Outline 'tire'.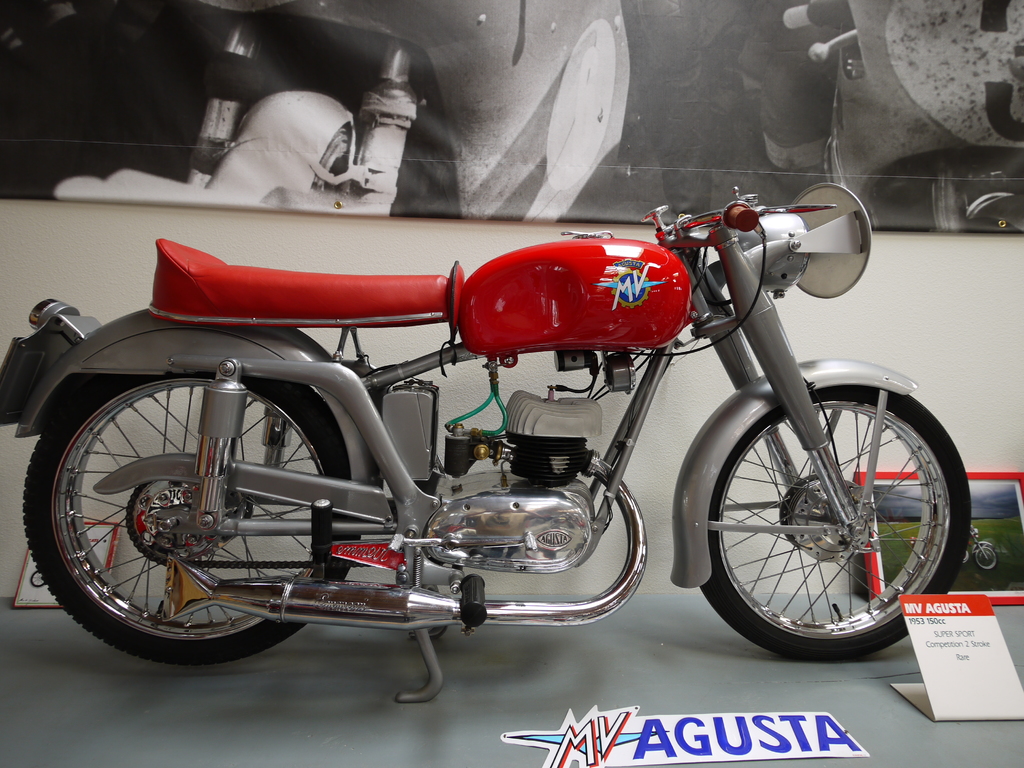
Outline: 686:362:950:663.
